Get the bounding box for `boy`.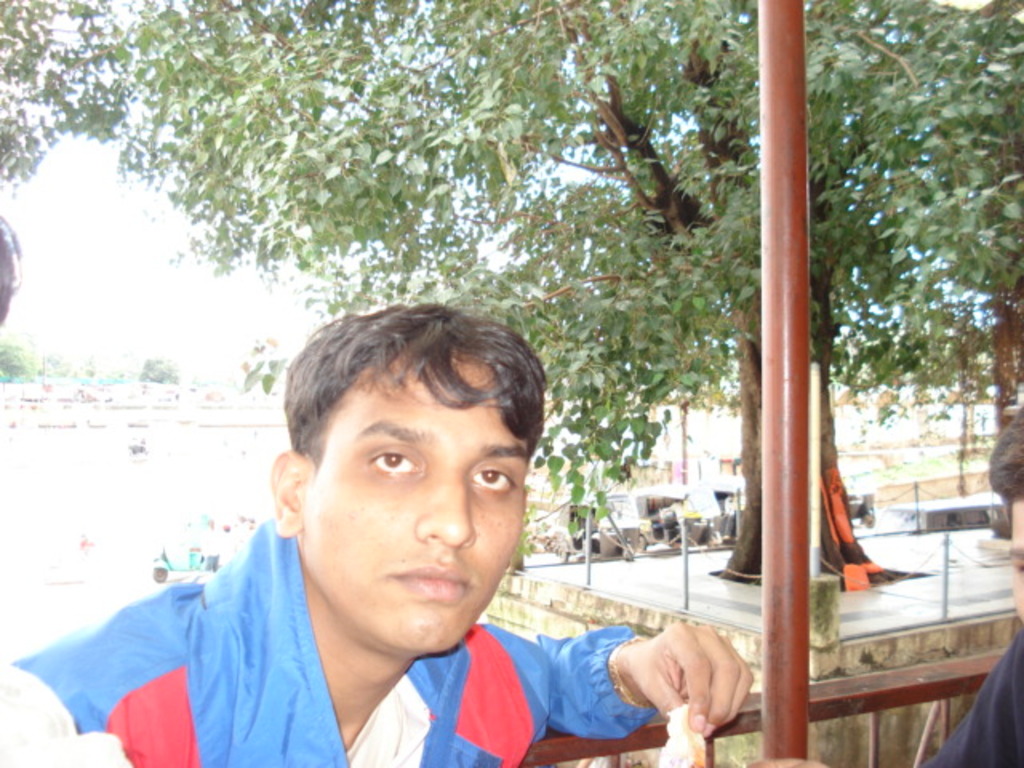
pyautogui.locateOnScreen(10, 298, 752, 766).
